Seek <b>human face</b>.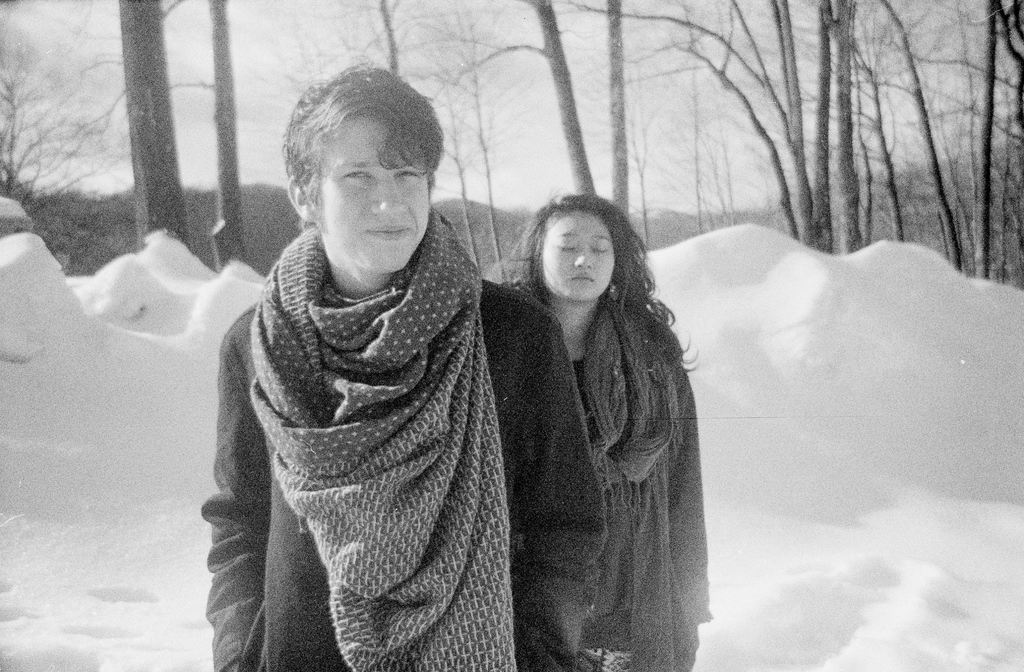
(x1=319, y1=120, x2=429, y2=274).
